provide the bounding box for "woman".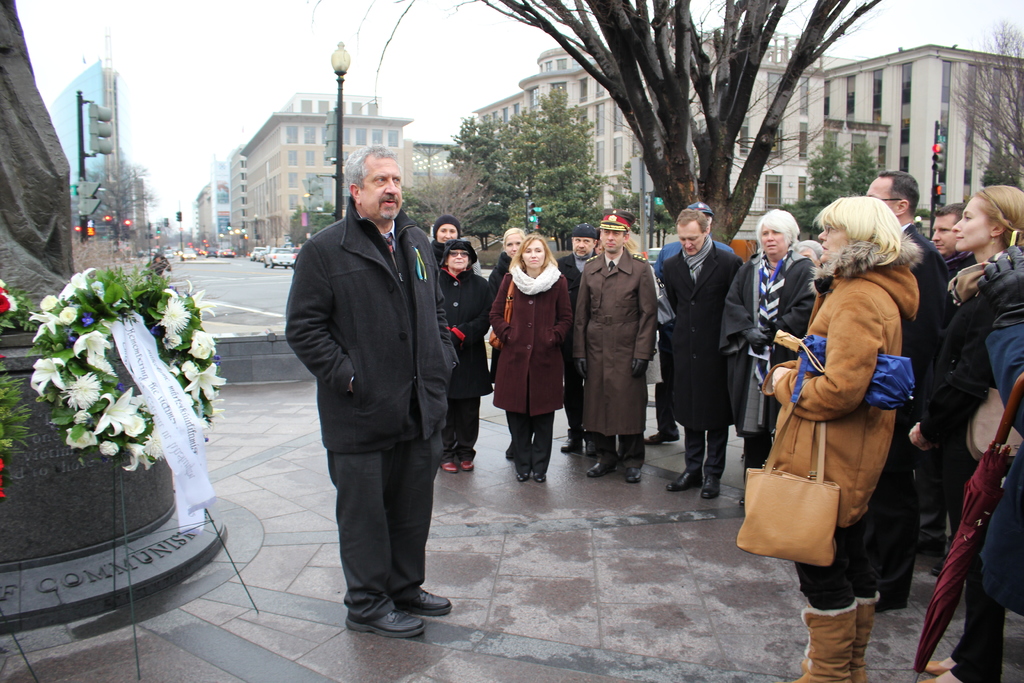
489, 229, 574, 491.
